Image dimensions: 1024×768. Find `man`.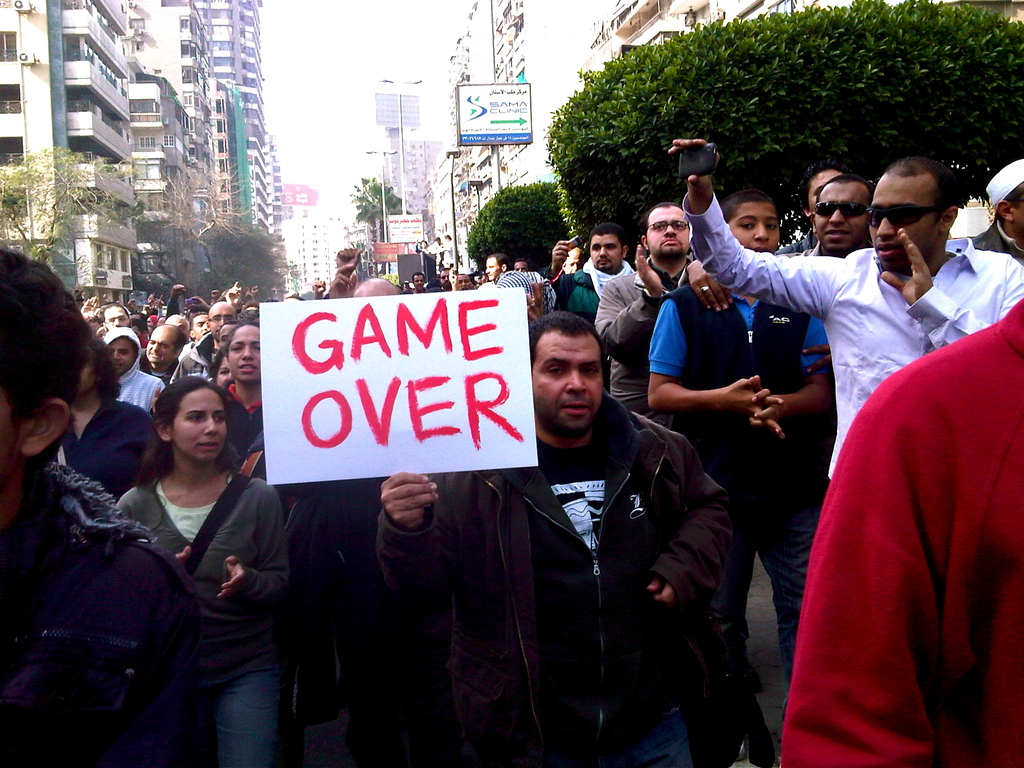
687,171,878,381.
